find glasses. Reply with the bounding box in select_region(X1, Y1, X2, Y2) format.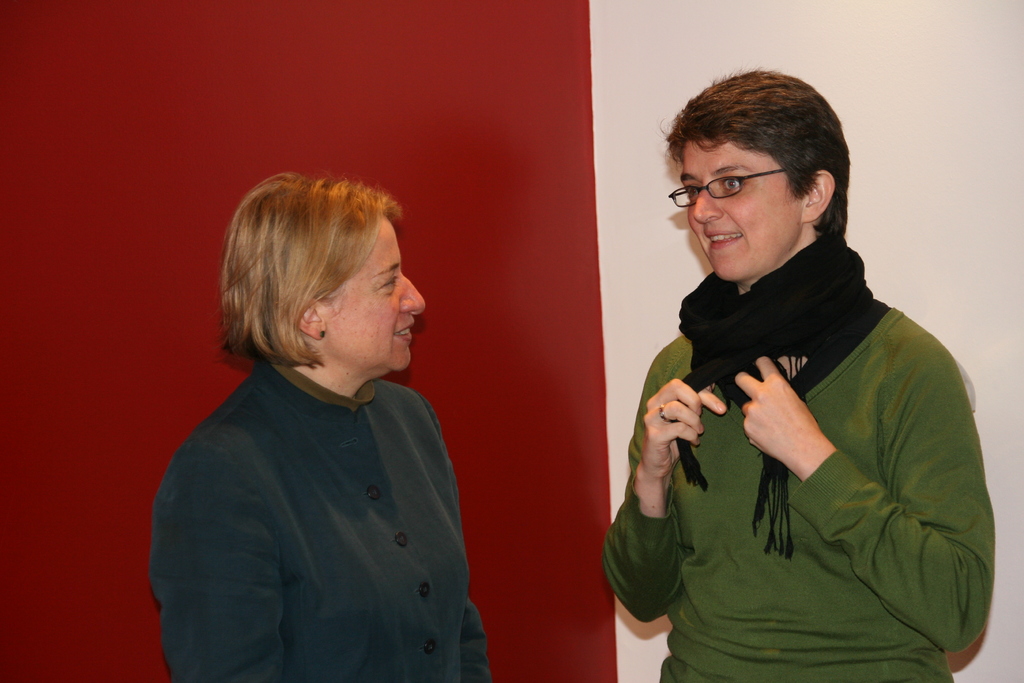
select_region(680, 161, 804, 201).
